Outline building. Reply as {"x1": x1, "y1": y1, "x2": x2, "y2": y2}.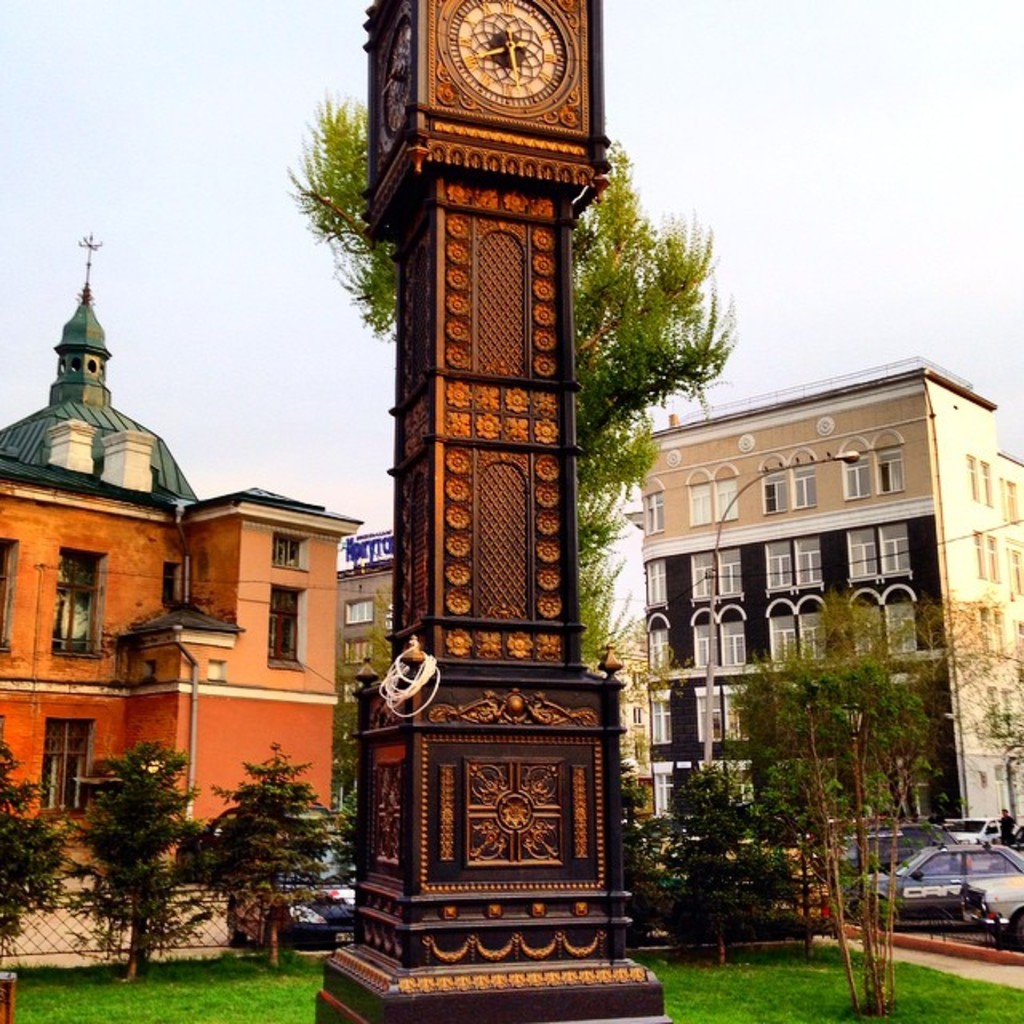
{"x1": 0, "y1": 290, "x2": 344, "y2": 971}.
